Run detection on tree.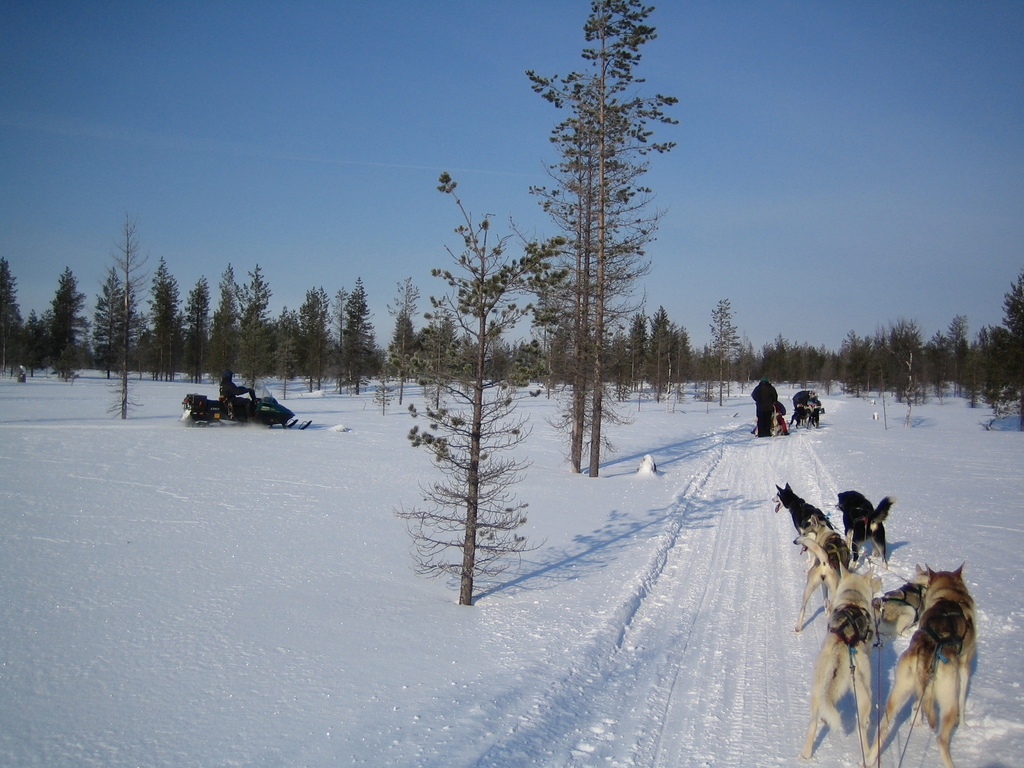
Result: <bbox>204, 262, 242, 384</bbox>.
